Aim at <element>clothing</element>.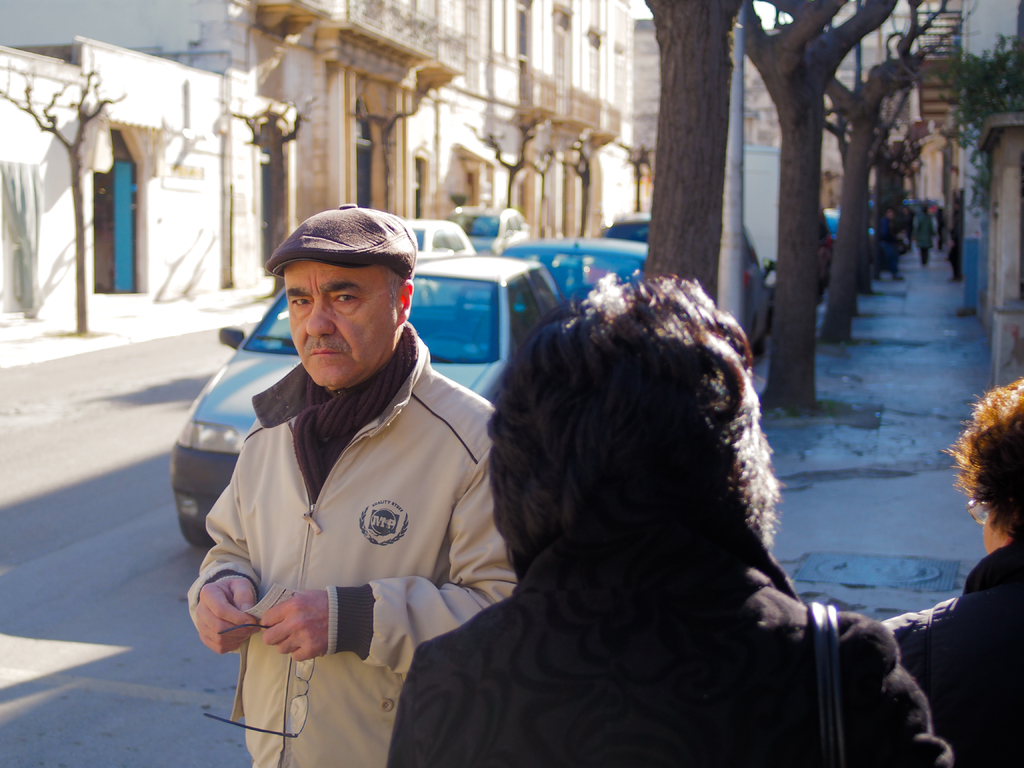
Aimed at crop(884, 538, 1023, 765).
